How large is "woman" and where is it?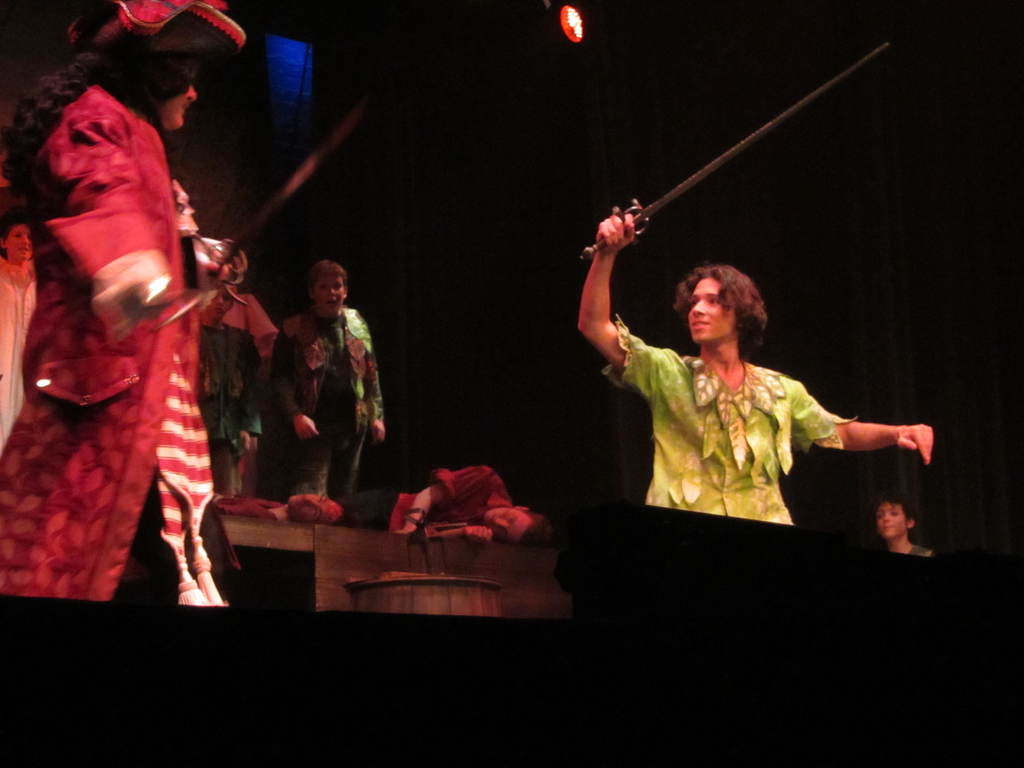
Bounding box: 37, 90, 260, 608.
